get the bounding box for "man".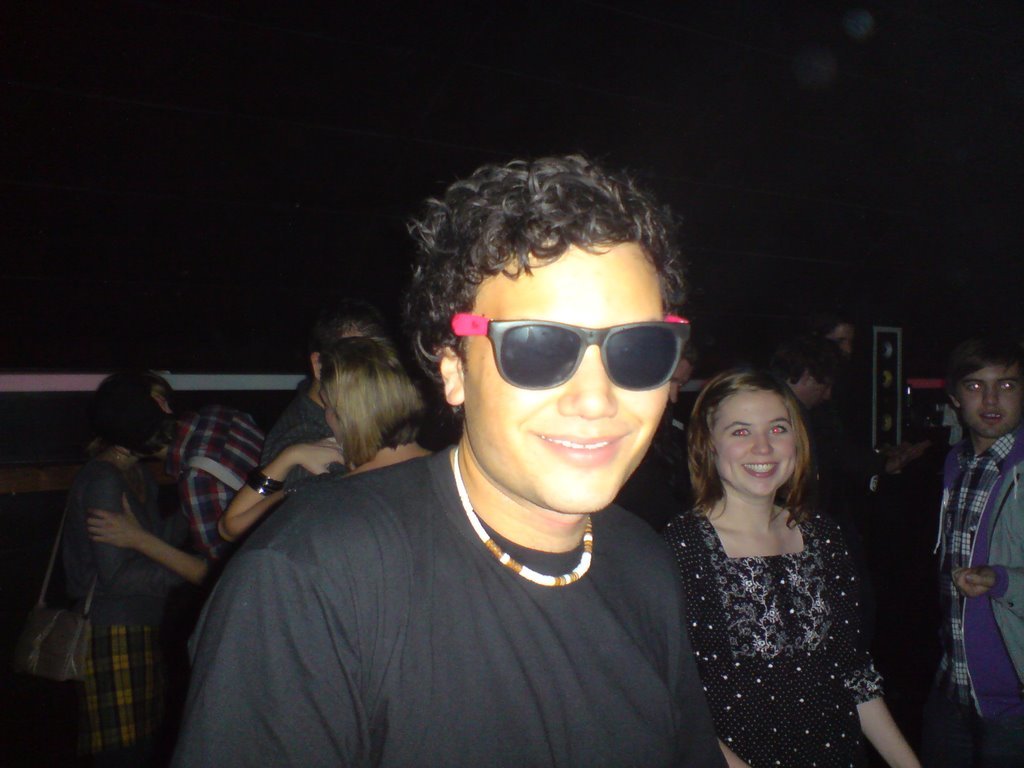
box=[624, 342, 695, 528].
